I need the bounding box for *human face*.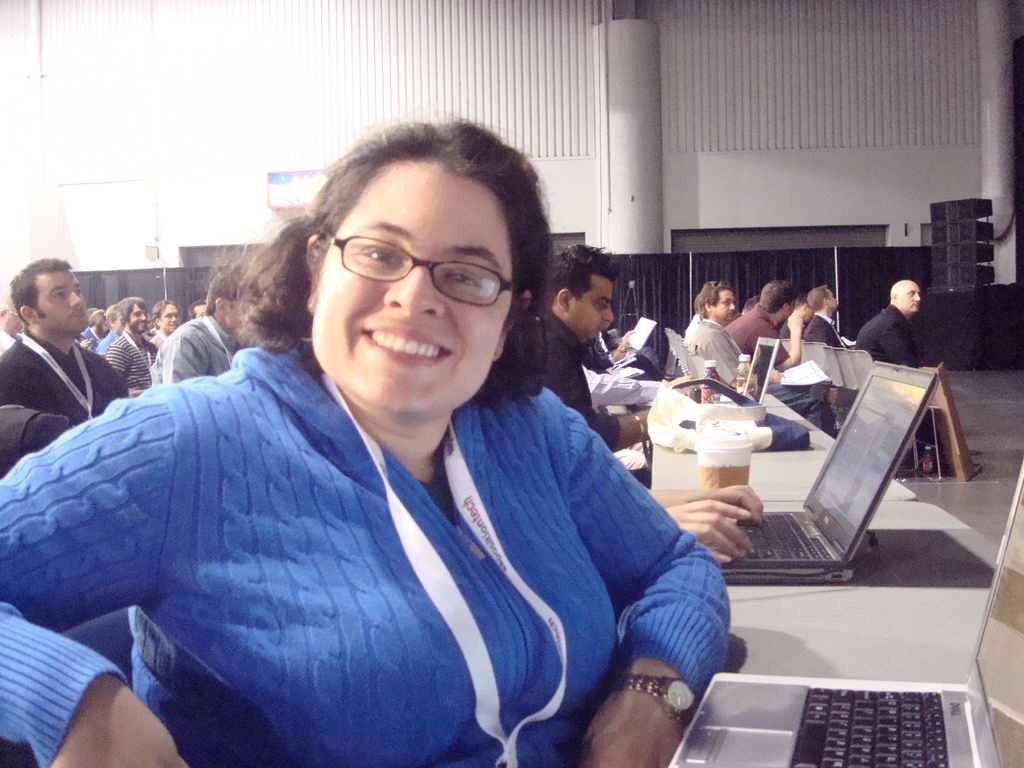
Here it is: (x1=194, y1=303, x2=207, y2=316).
